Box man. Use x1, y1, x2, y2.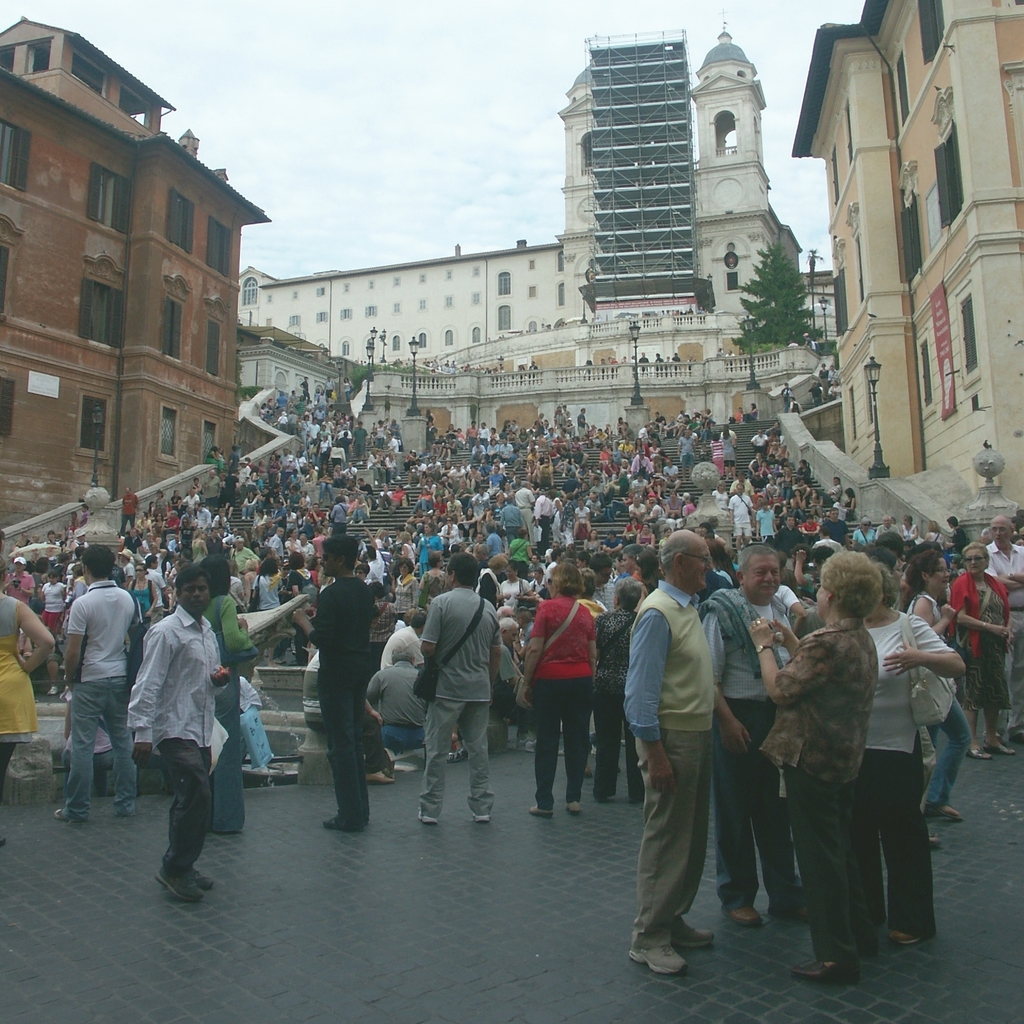
298, 531, 376, 837.
